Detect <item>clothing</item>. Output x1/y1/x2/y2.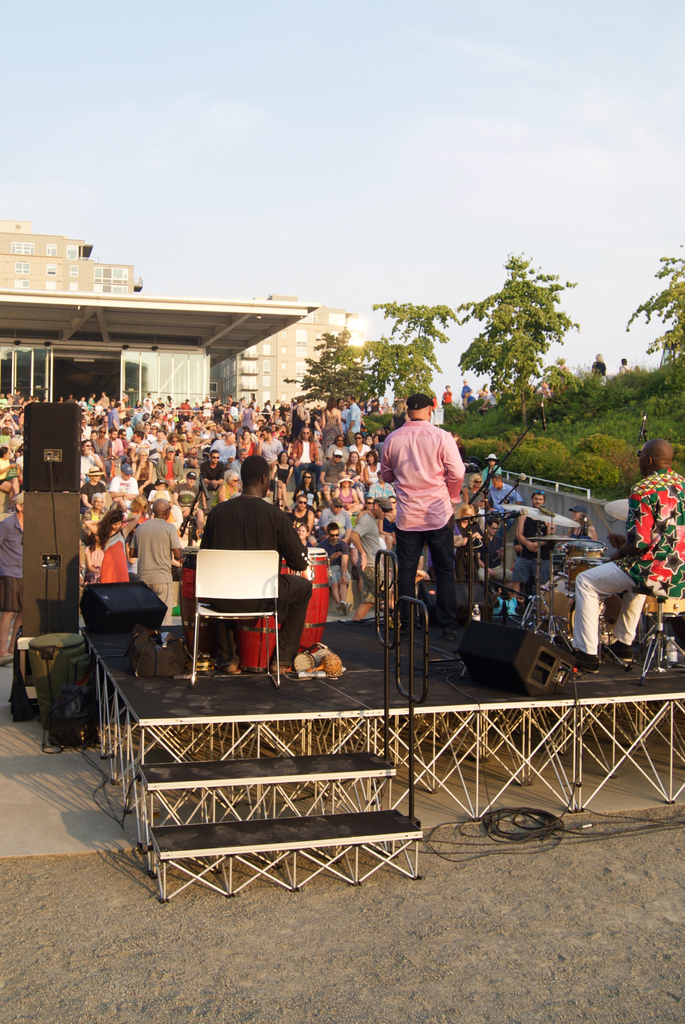
591/362/607/383.
